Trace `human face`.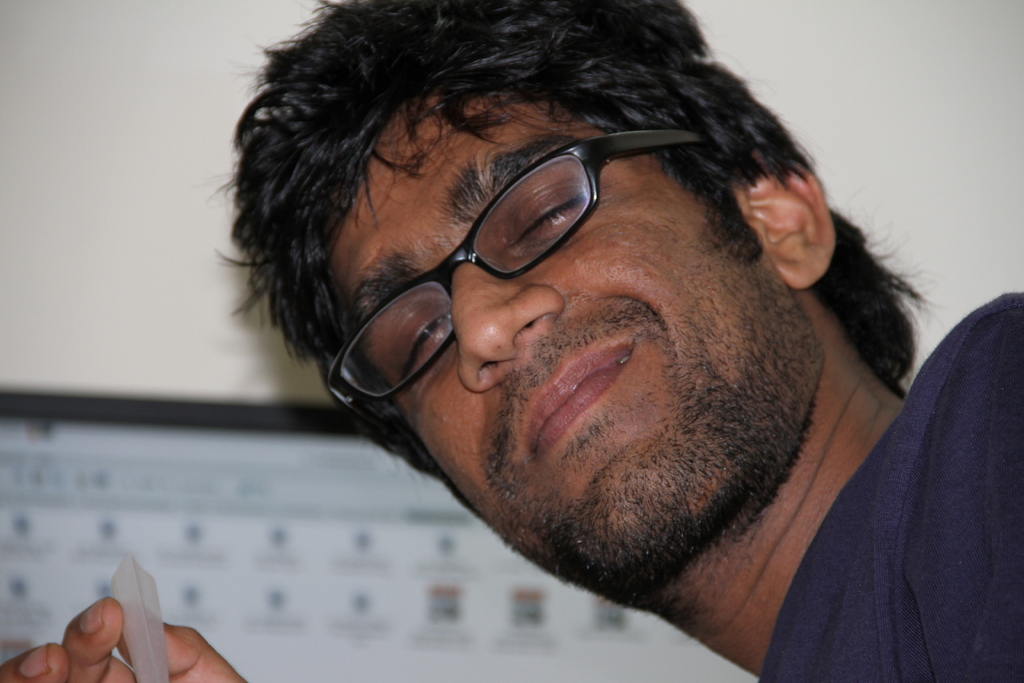
Traced to [318, 86, 822, 597].
